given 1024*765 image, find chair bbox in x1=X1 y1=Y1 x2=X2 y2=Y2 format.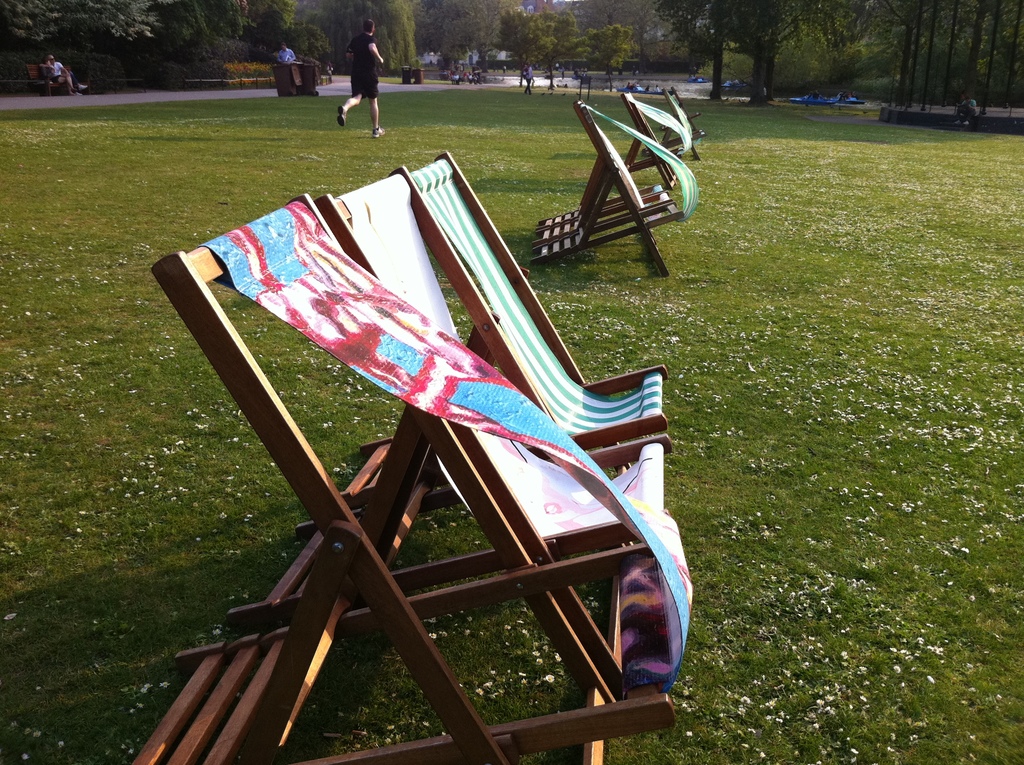
x1=227 y1=170 x2=675 y2=639.
